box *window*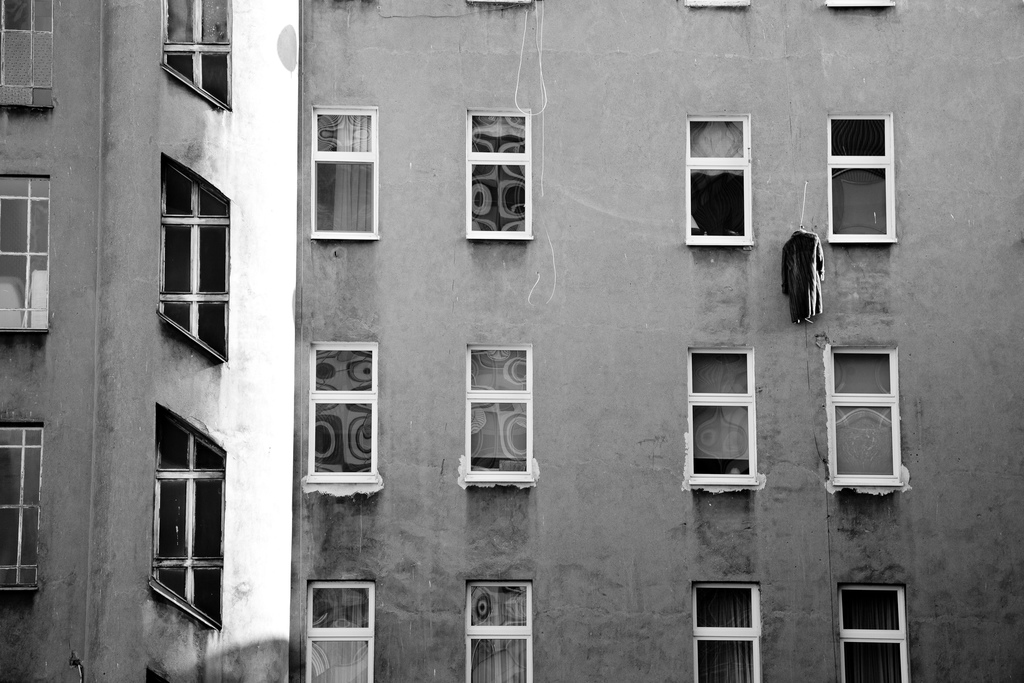
{"left": 1, "top": 422, "right": 38, "bottom": 588}
